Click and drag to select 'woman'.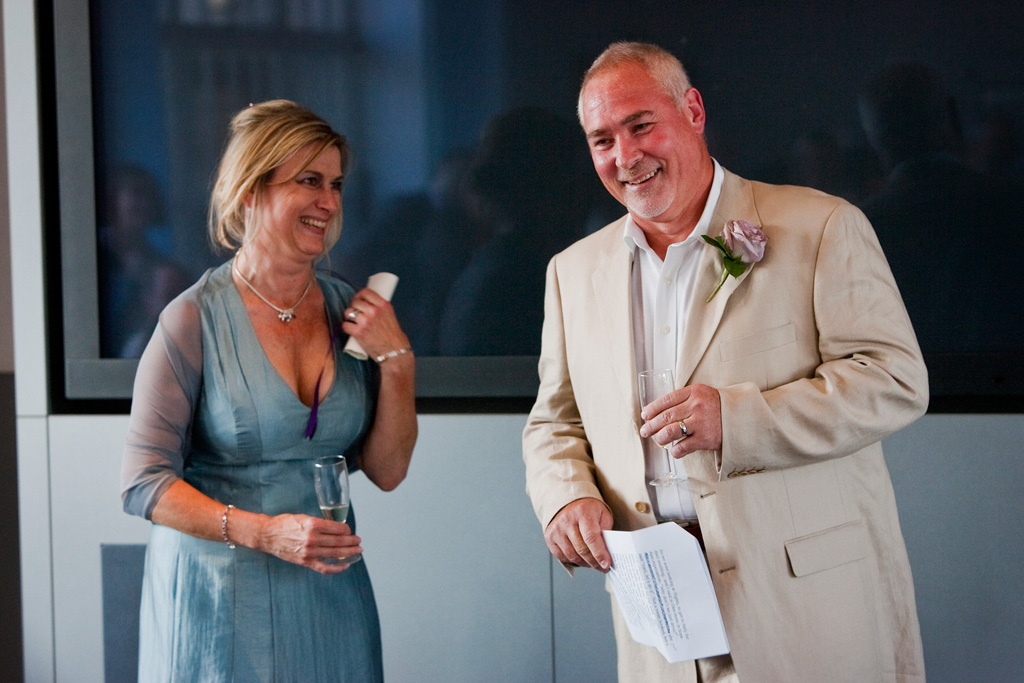
Selection: (x1=116, y1=97, x2=419, y2=682).
